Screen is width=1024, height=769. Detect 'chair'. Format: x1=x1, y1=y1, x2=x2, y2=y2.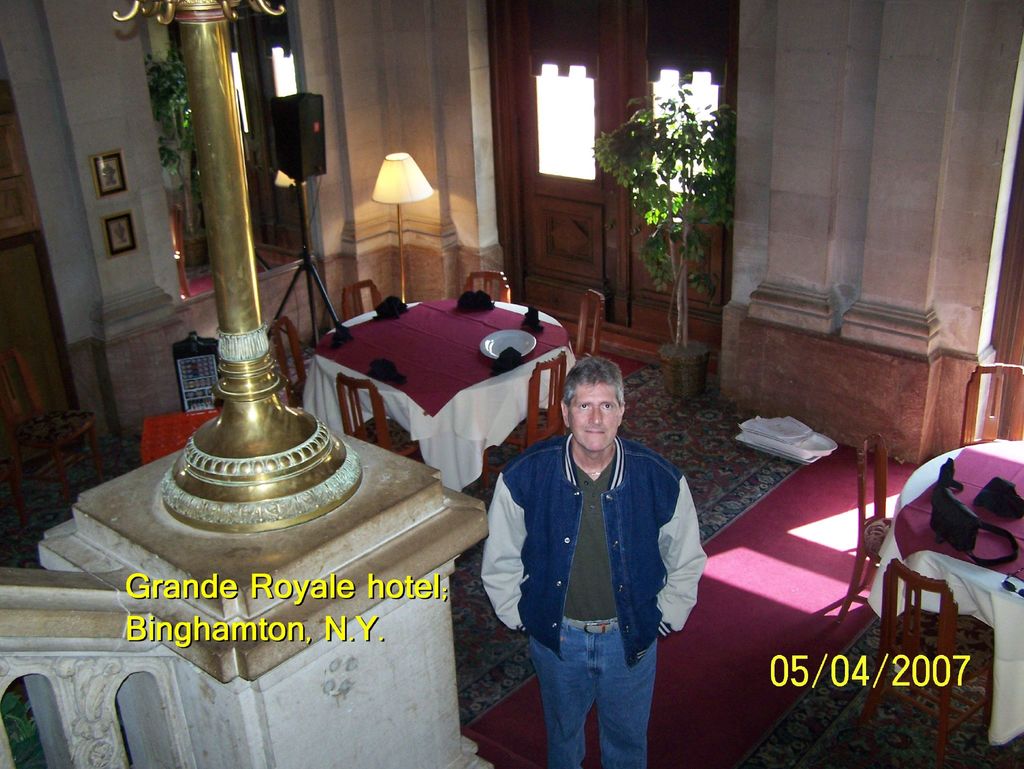
x1=340, y1=279, x2=386, y2=325.
